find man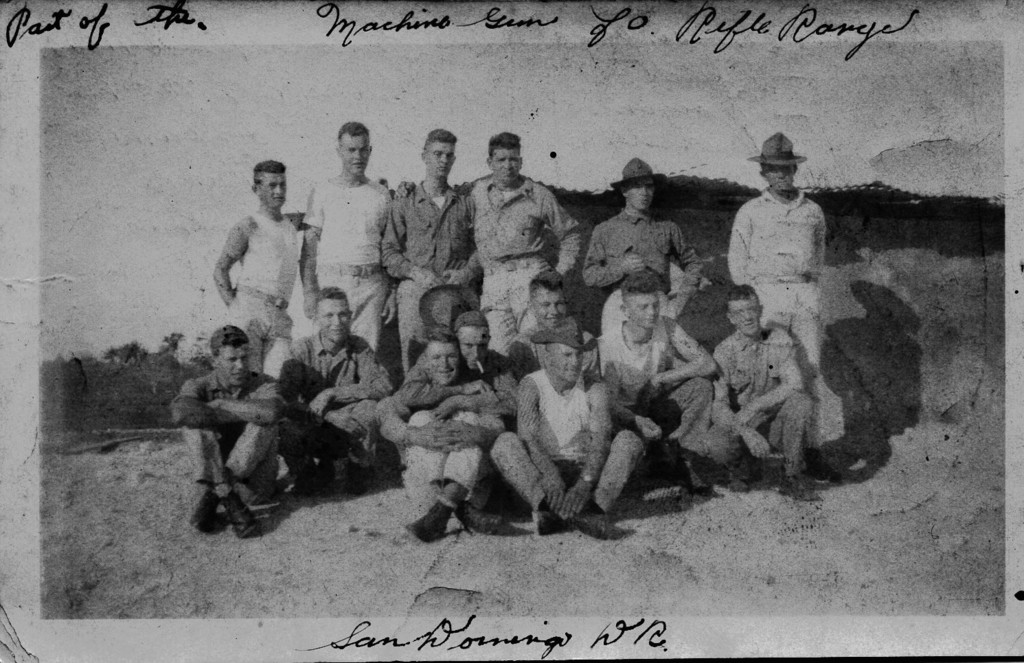
207:152:315:331
